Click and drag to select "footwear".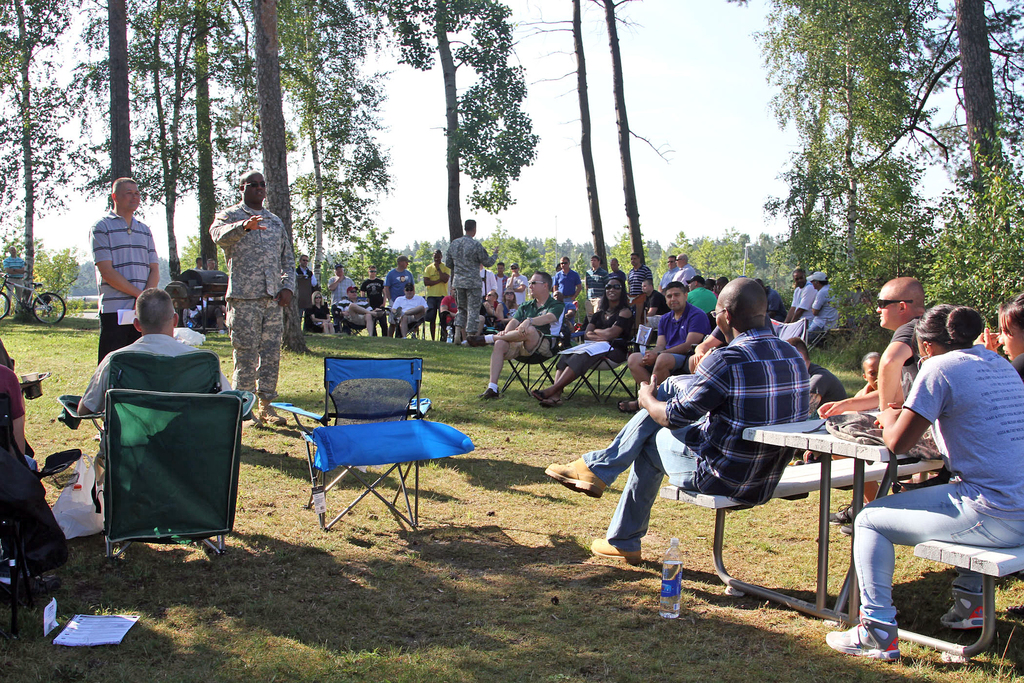
Selection: bbox=[541, 454, 605, 497].
